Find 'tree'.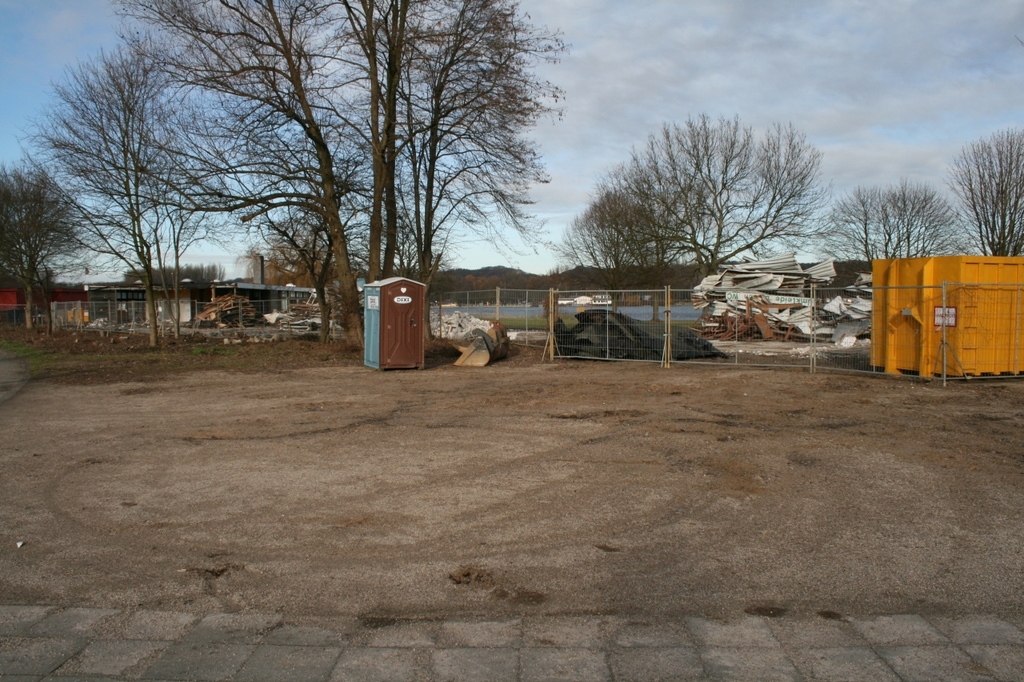
[left=948, top=127, right=1023, bottom=256].
